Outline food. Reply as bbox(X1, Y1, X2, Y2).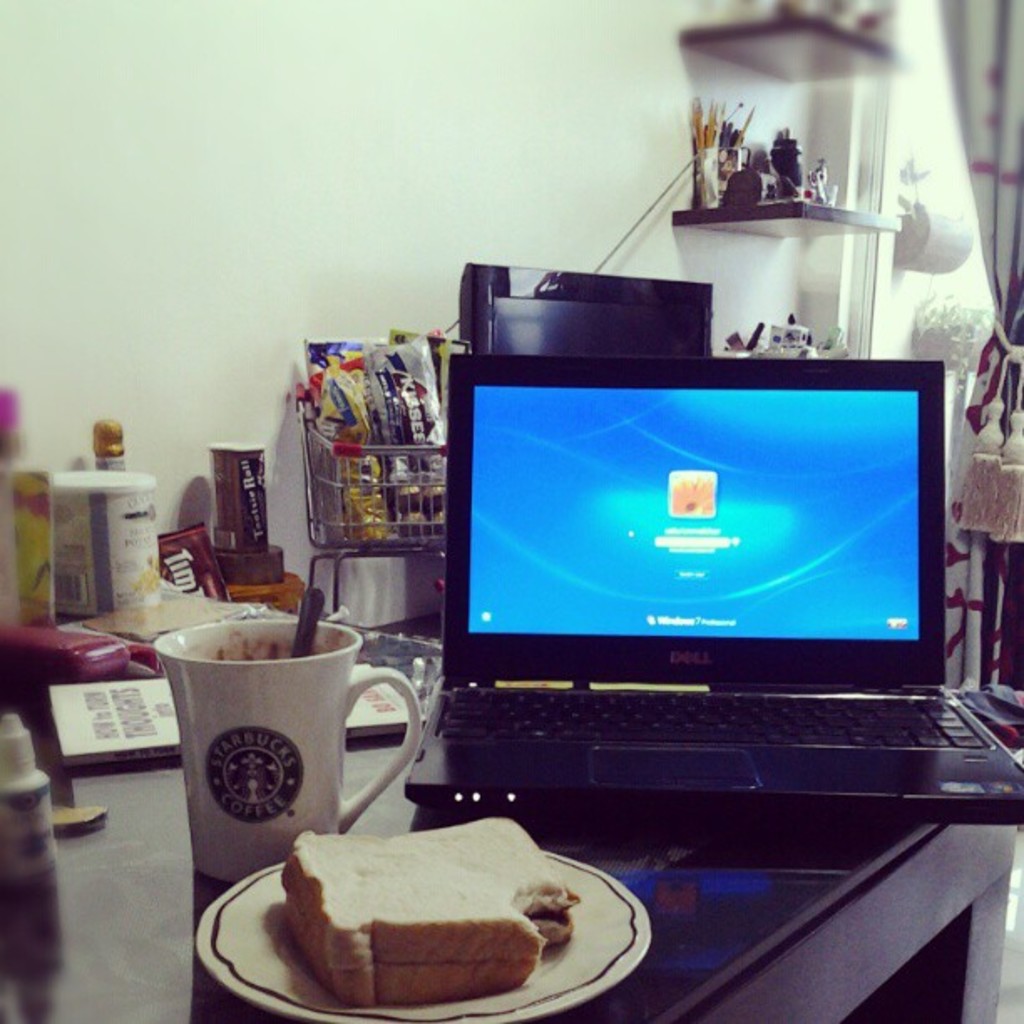
bbox(258, 823, 627, 1004).
